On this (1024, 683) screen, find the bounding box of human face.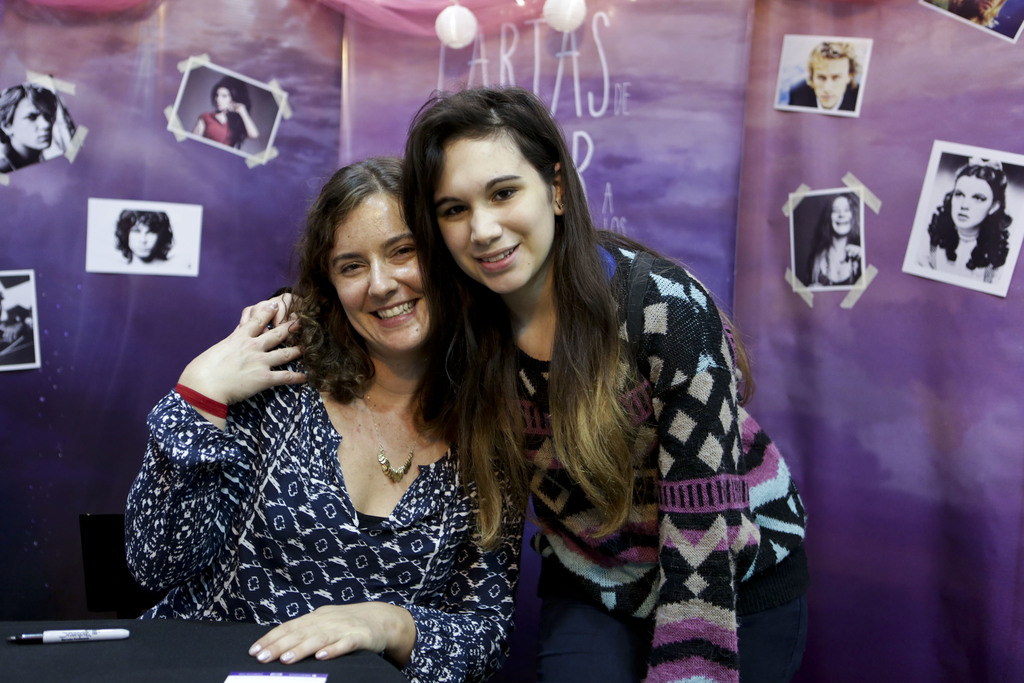
Bounding box: rect(128, 217, 158, 261).
